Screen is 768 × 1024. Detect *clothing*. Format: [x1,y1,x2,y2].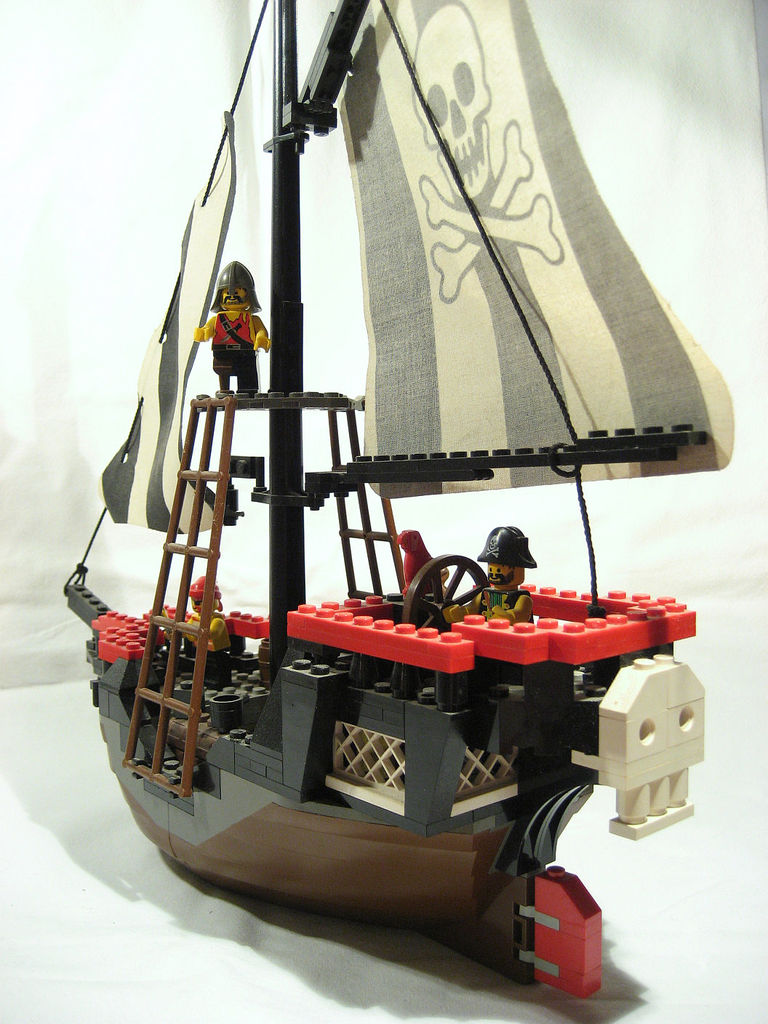
[475,587,535,623].
